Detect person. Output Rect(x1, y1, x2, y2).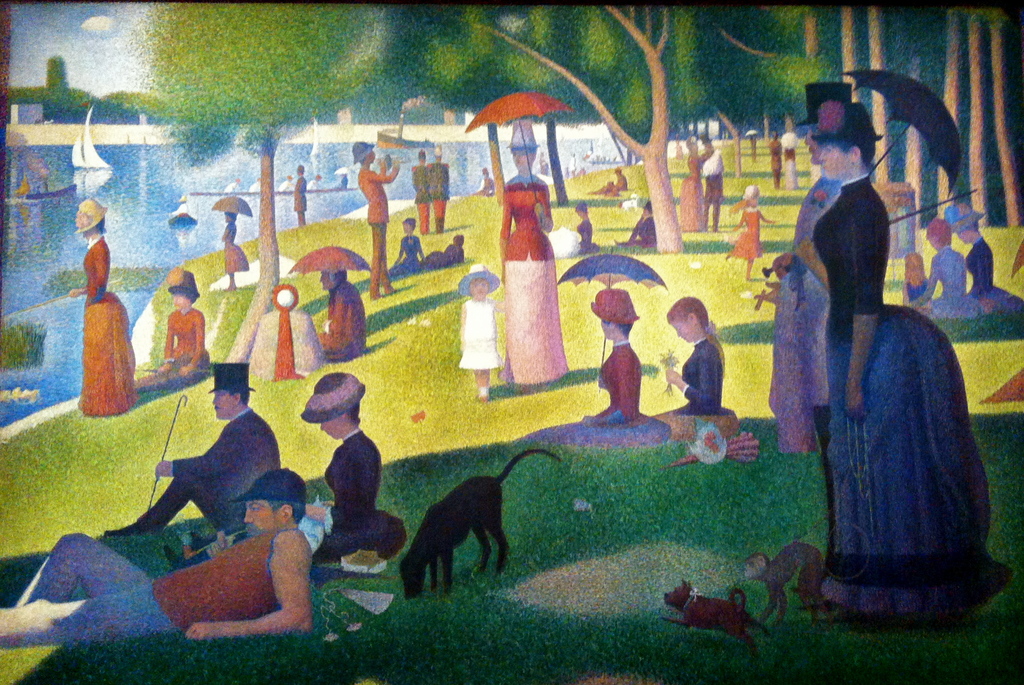
Rect(410, 152, 426, 227).
